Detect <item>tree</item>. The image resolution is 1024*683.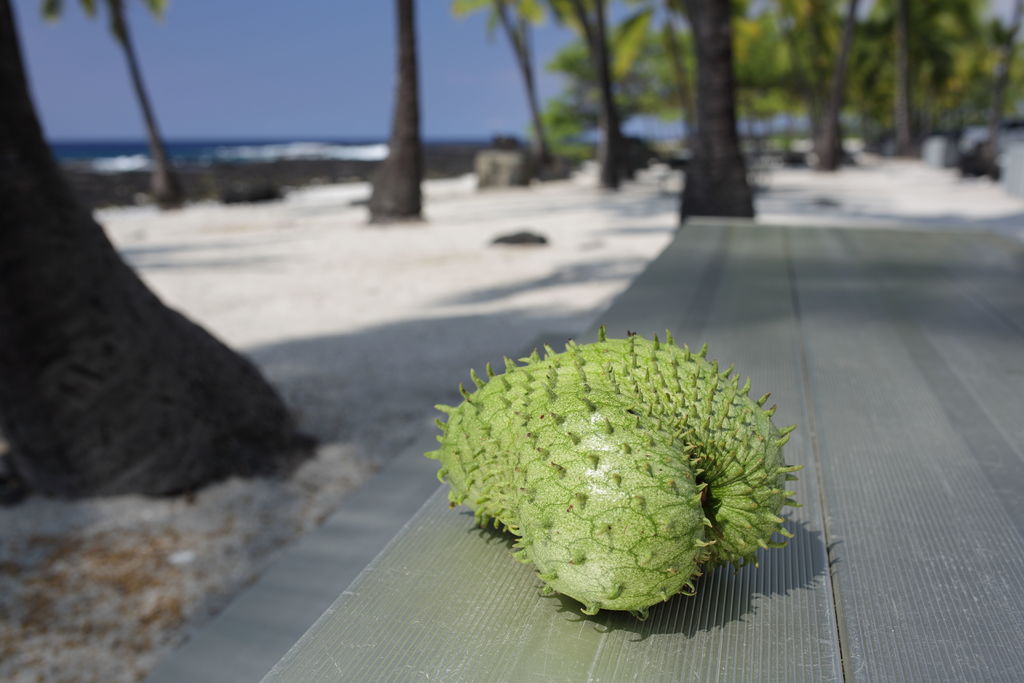
left=653, top=0, right=751, bottom=230.
